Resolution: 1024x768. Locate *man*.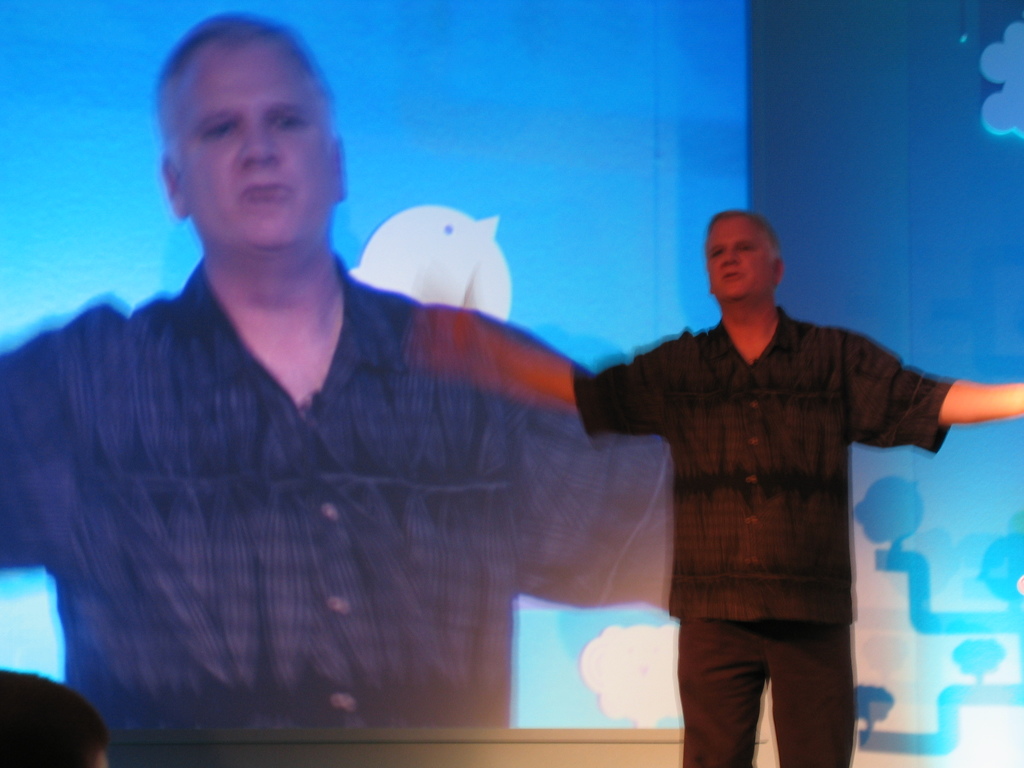
(0,665,112,767).
